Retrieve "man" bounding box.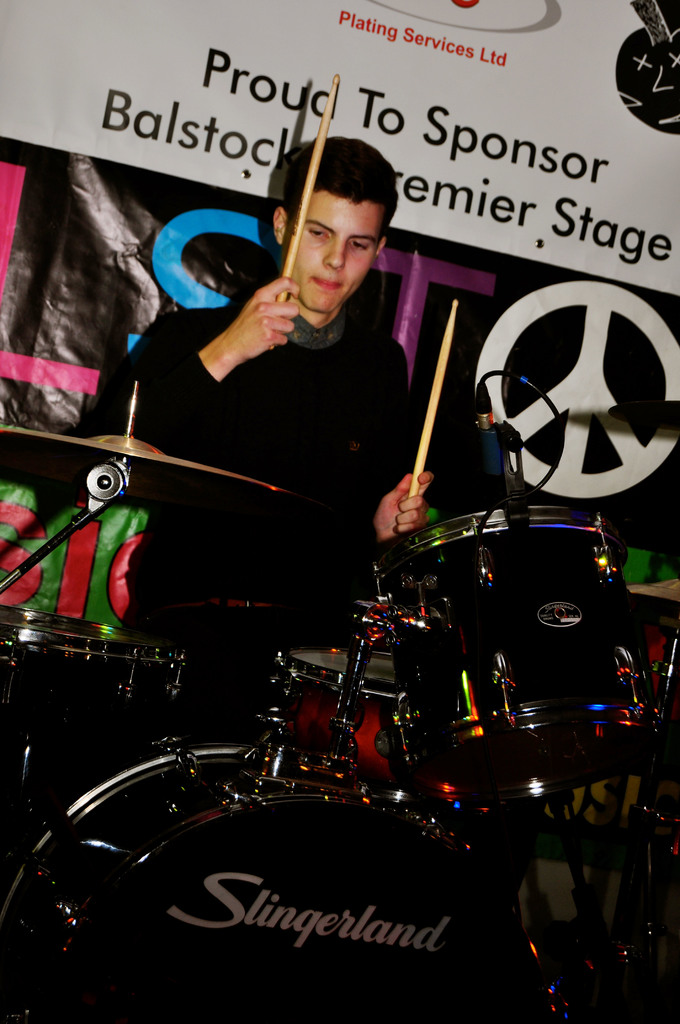
Bounding box: bbox(72, 127, 446, 748).
